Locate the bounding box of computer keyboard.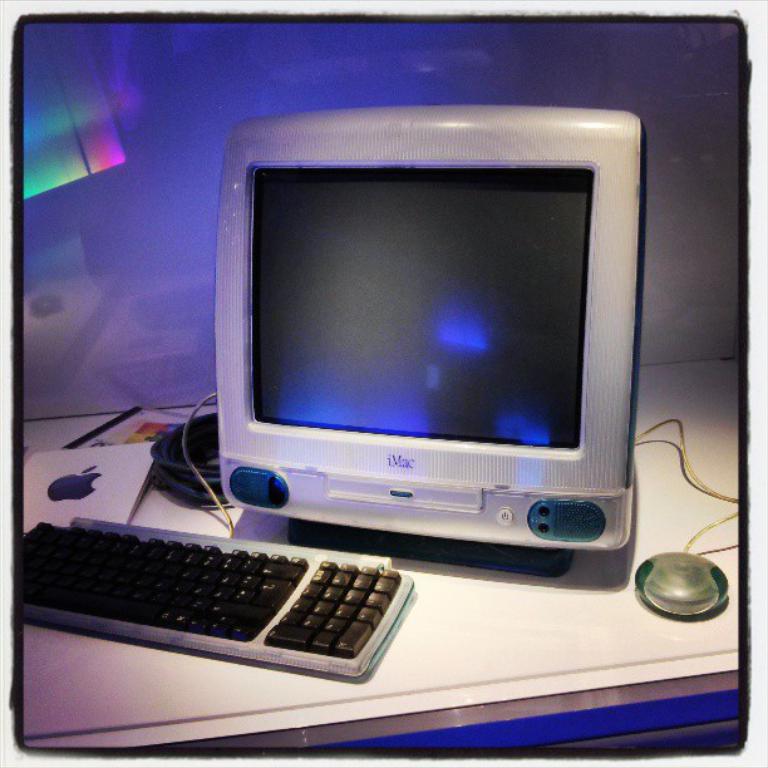
Bounding box: locate(24, 513, 417, 678).
